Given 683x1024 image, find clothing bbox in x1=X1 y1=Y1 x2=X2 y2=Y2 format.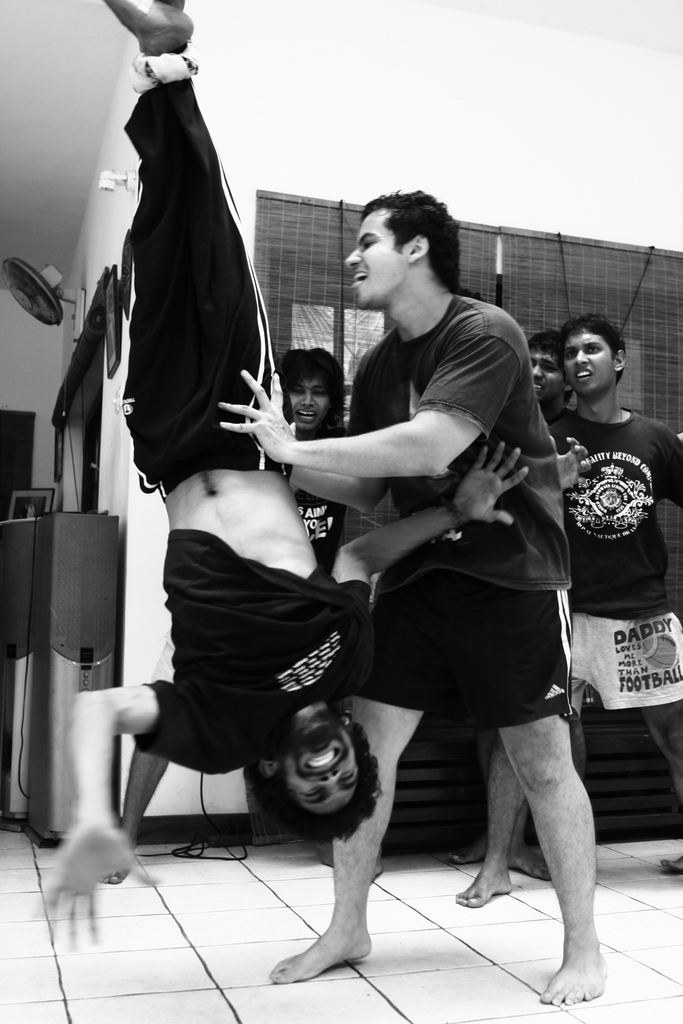
x1=121 y1=74 x2=294 y2=504.
